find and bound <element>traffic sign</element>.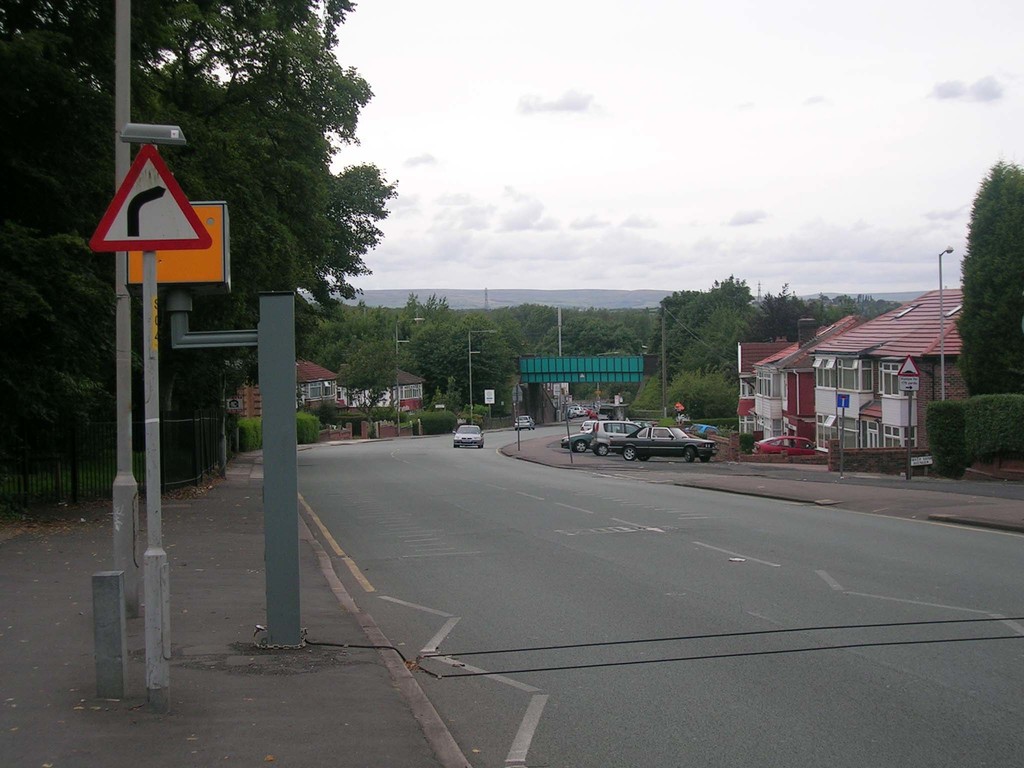
Bound: [left=91, top=143, right=211, bottom=252].
